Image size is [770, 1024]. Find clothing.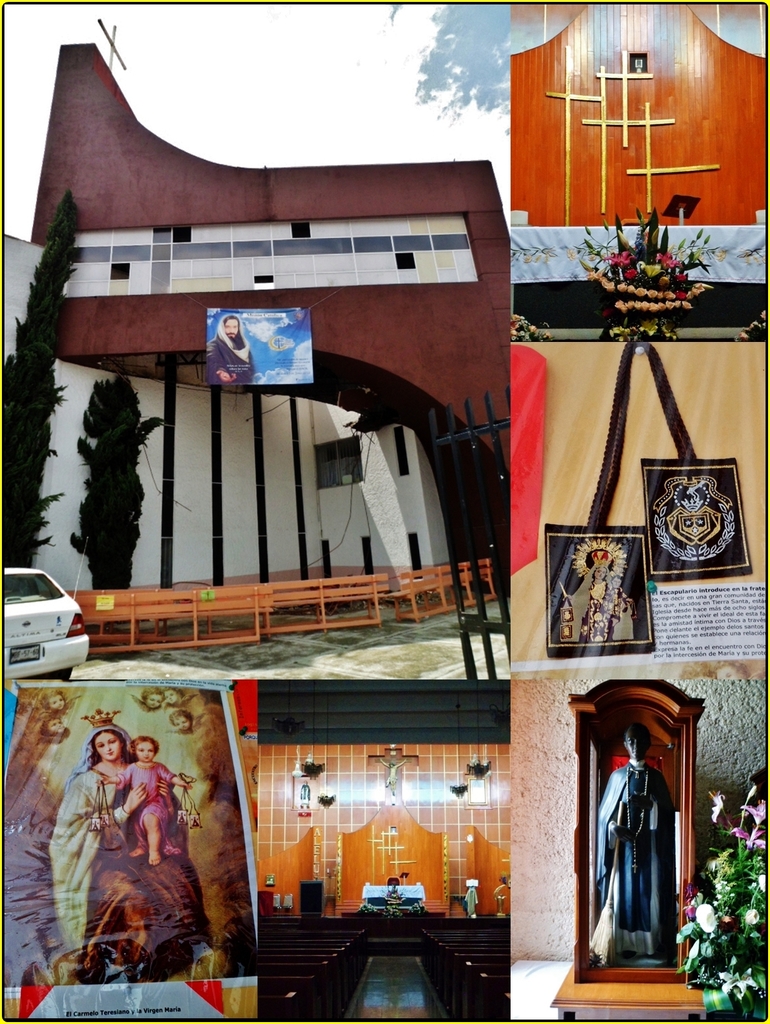
bbox=(577, 757, 674, 934).
